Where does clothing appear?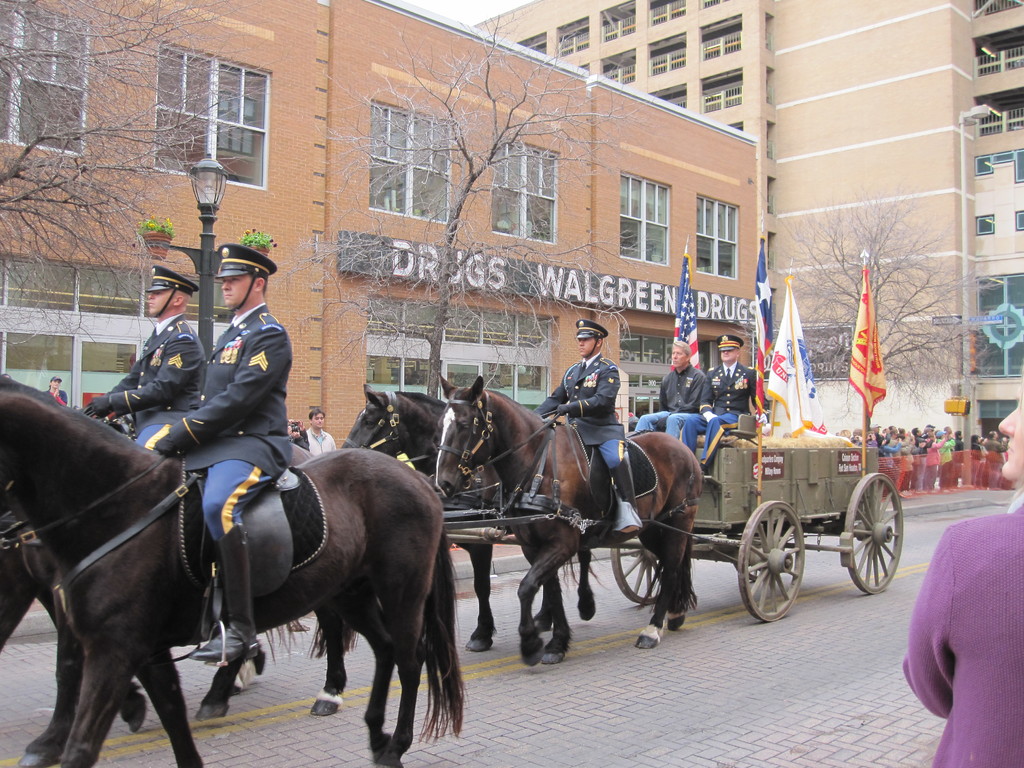
Appears at crop(677, 364, 756, 462).
